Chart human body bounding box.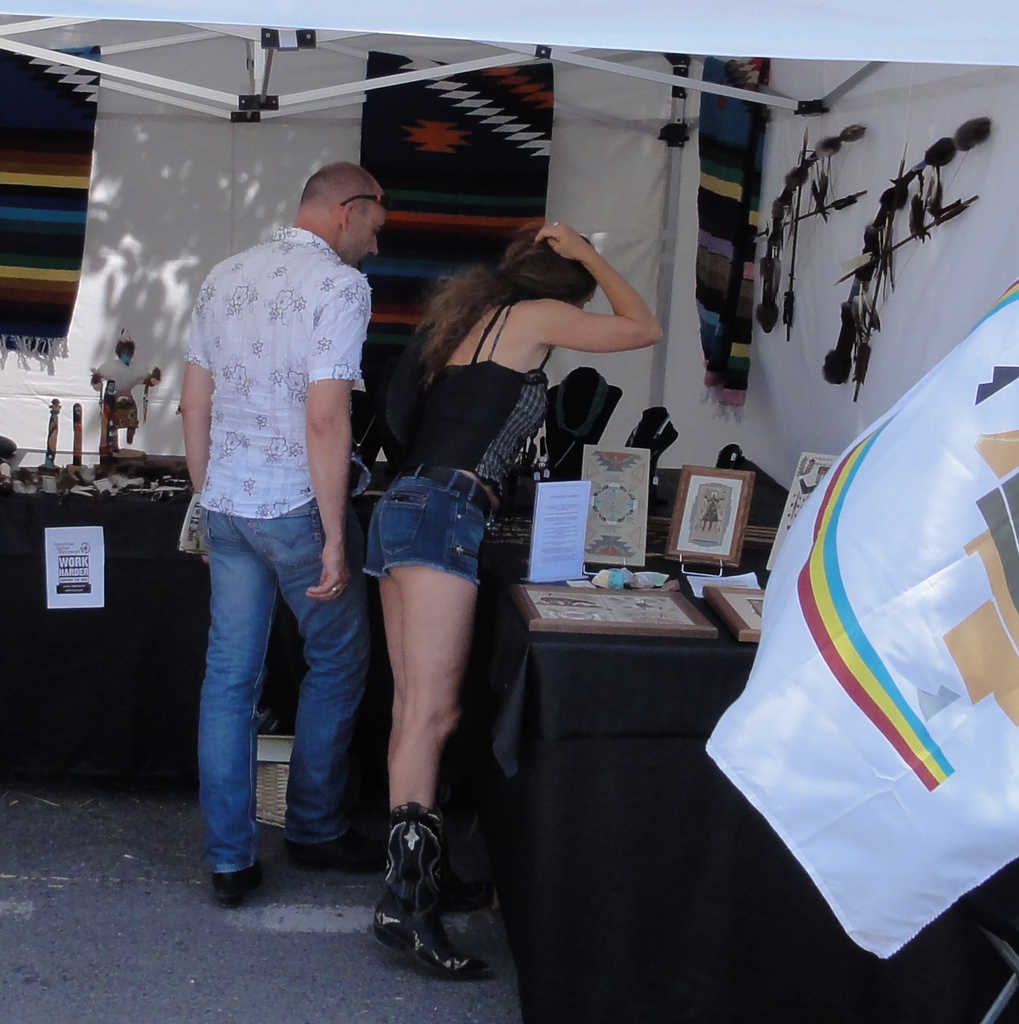
Charted: BBox(303, 200, 556, 934).
